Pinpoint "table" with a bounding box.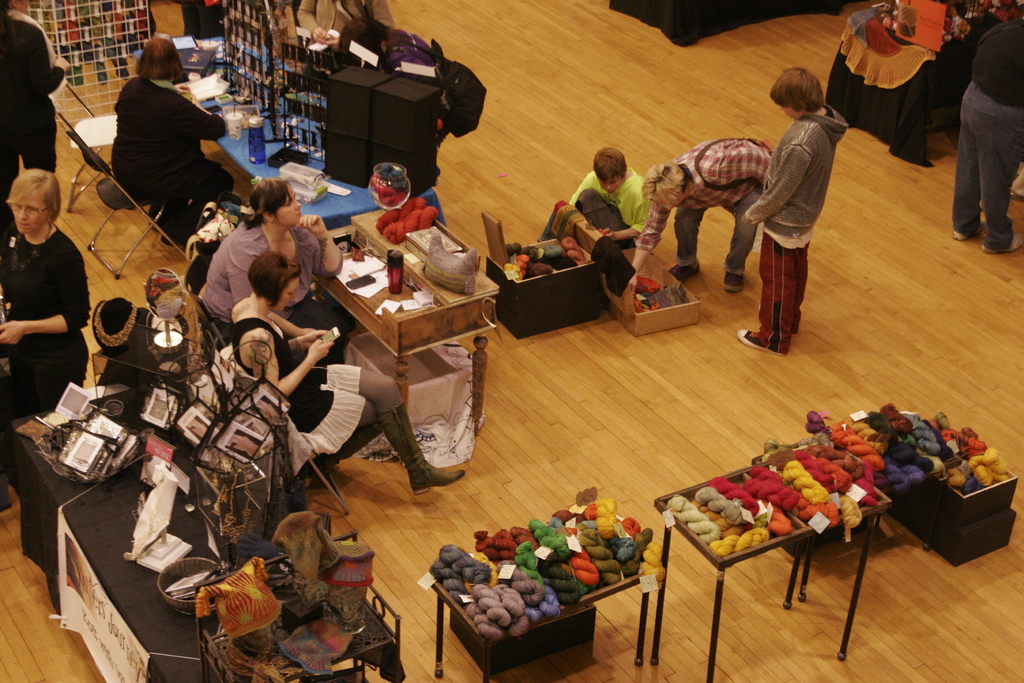
[left=340, top=331, right=483, bottom=472].
